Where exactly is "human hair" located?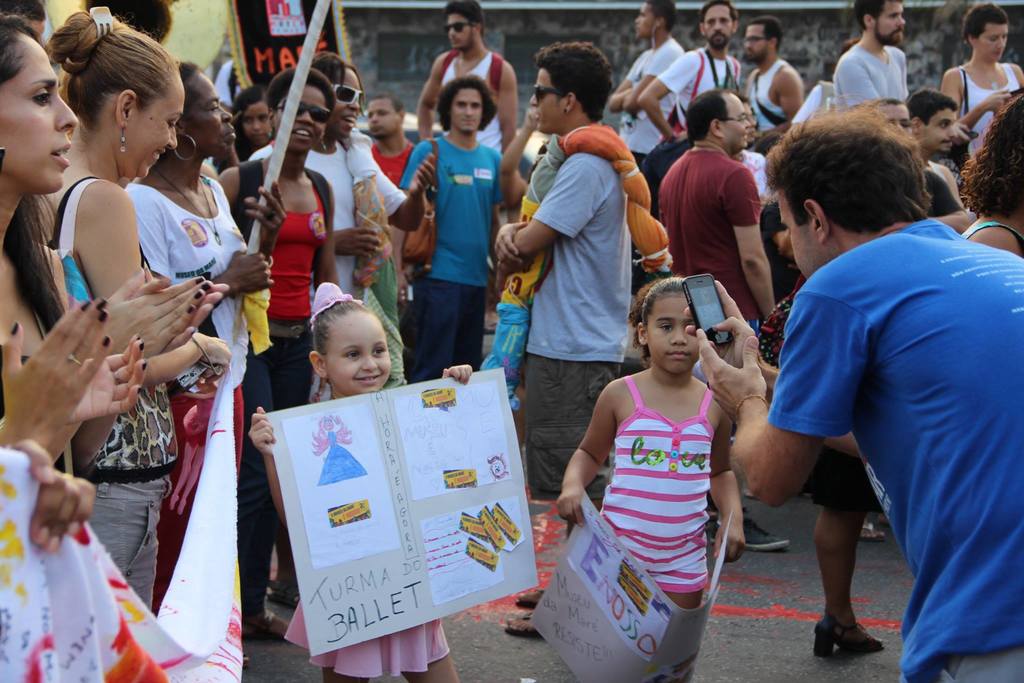
Its bounding box is 634 278 689 370.
